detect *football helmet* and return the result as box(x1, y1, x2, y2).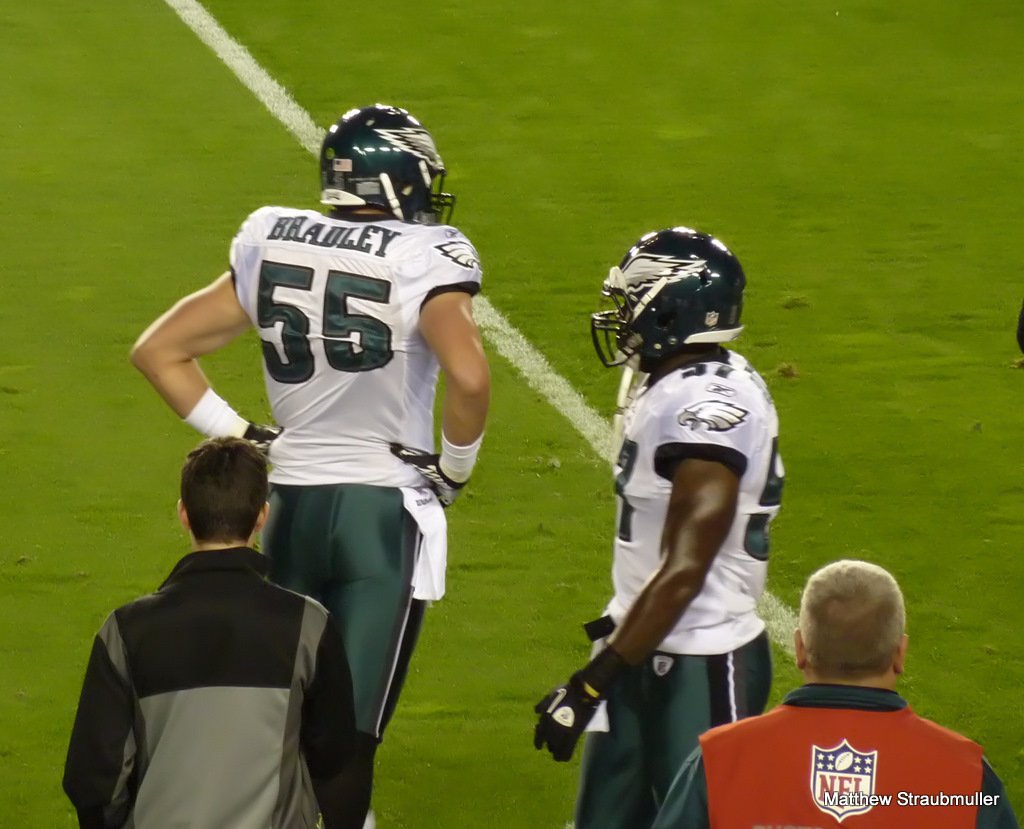
box(310, 99, 450, 218).
